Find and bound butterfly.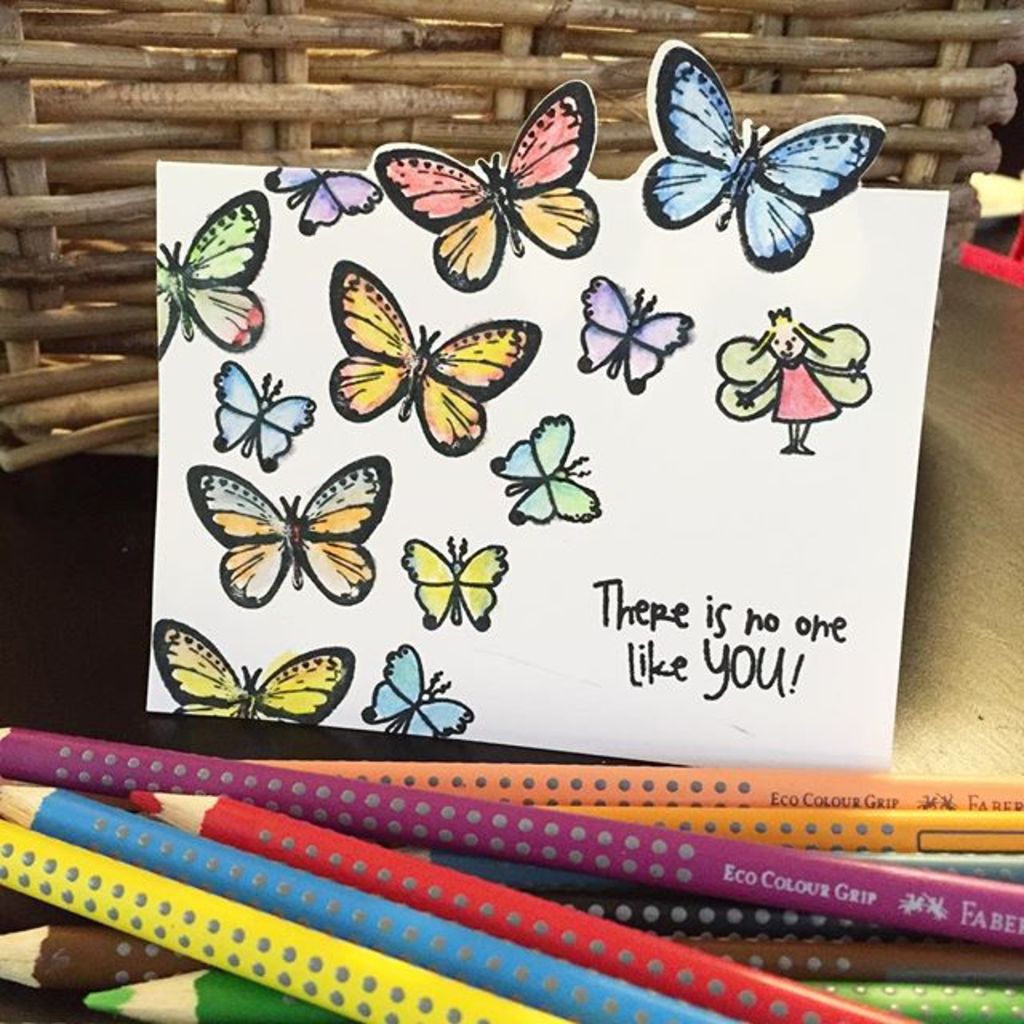
Bound: crop(626, 37, 893, 277).
